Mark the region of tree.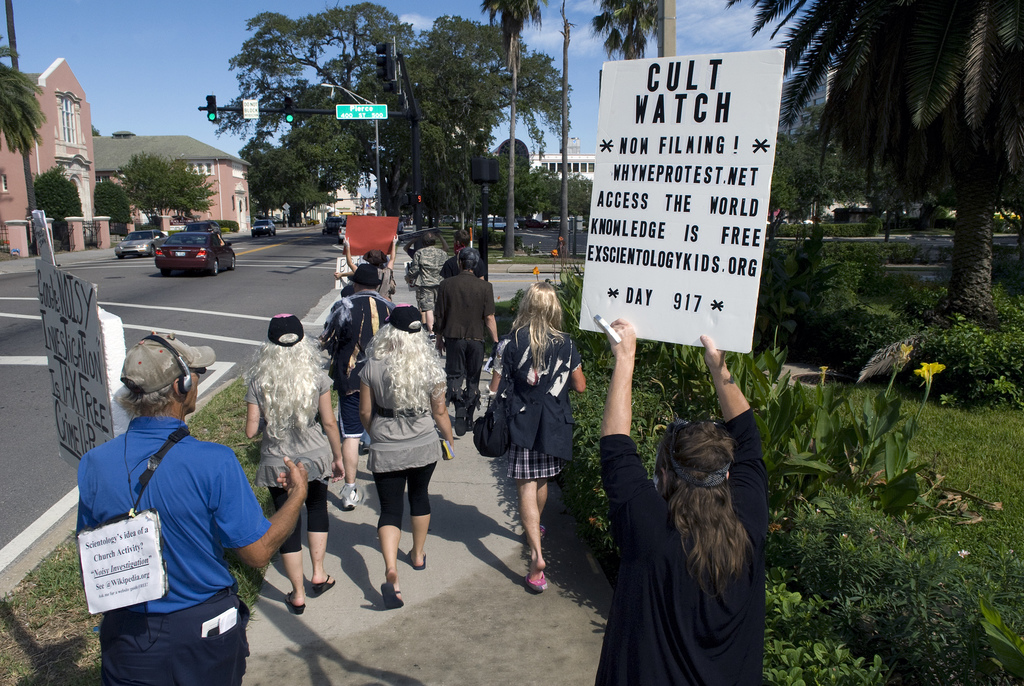
Region: <region>771, 0, 1013, 302</region>.
